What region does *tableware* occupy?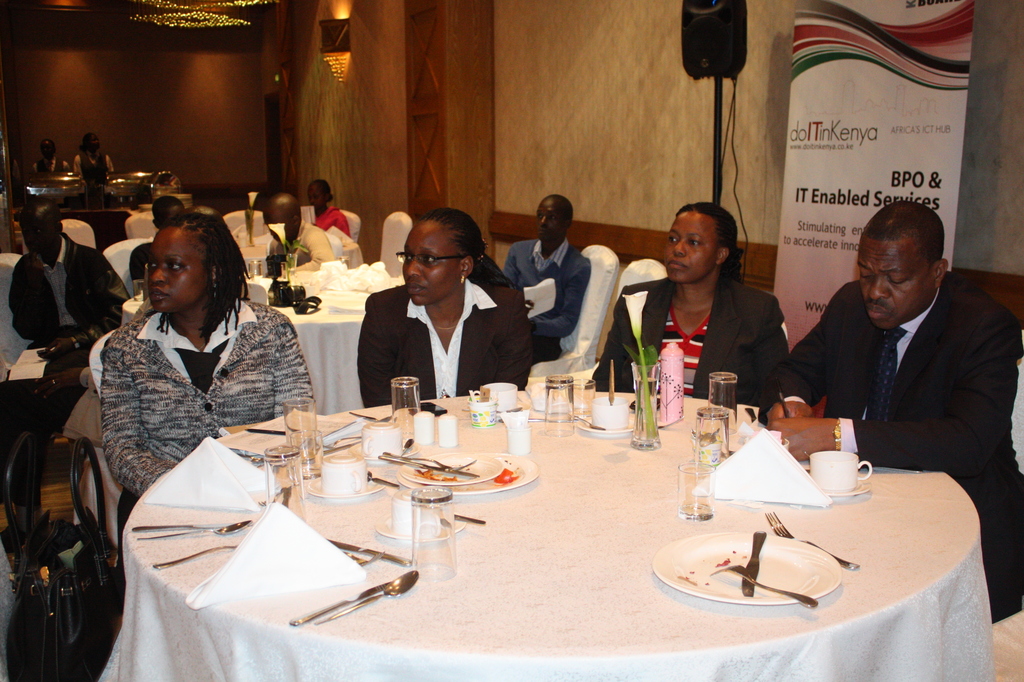
[left=469, top=394, right=492, bottom=430].
